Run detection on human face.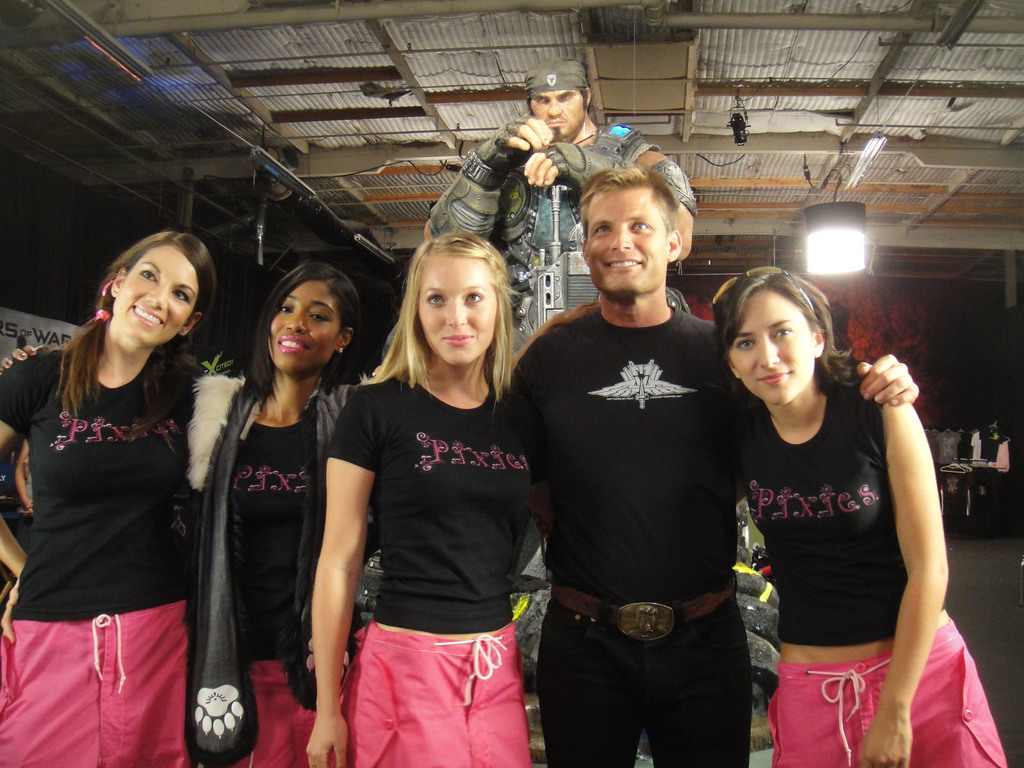
Result: {"x1": 420, "y1": 253, "x2": 499, "y2": 361}.
